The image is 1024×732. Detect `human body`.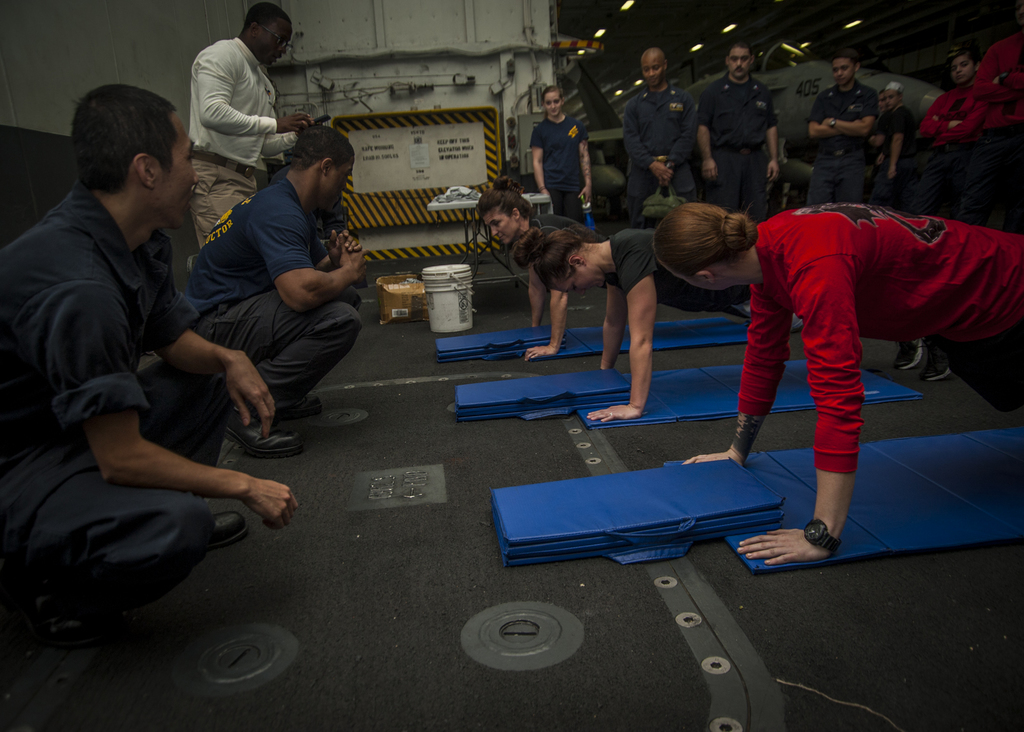
Detection: left=531, top=82, right=588, bottom=233.
